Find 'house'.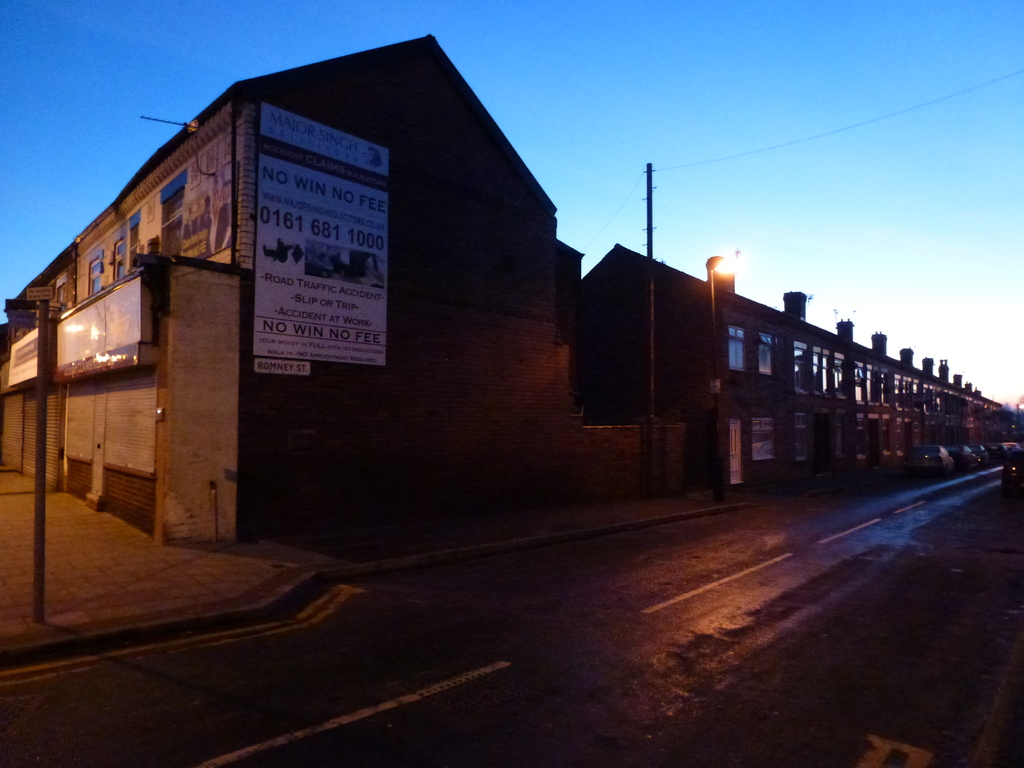
detection(0, 28, 584, 541).
